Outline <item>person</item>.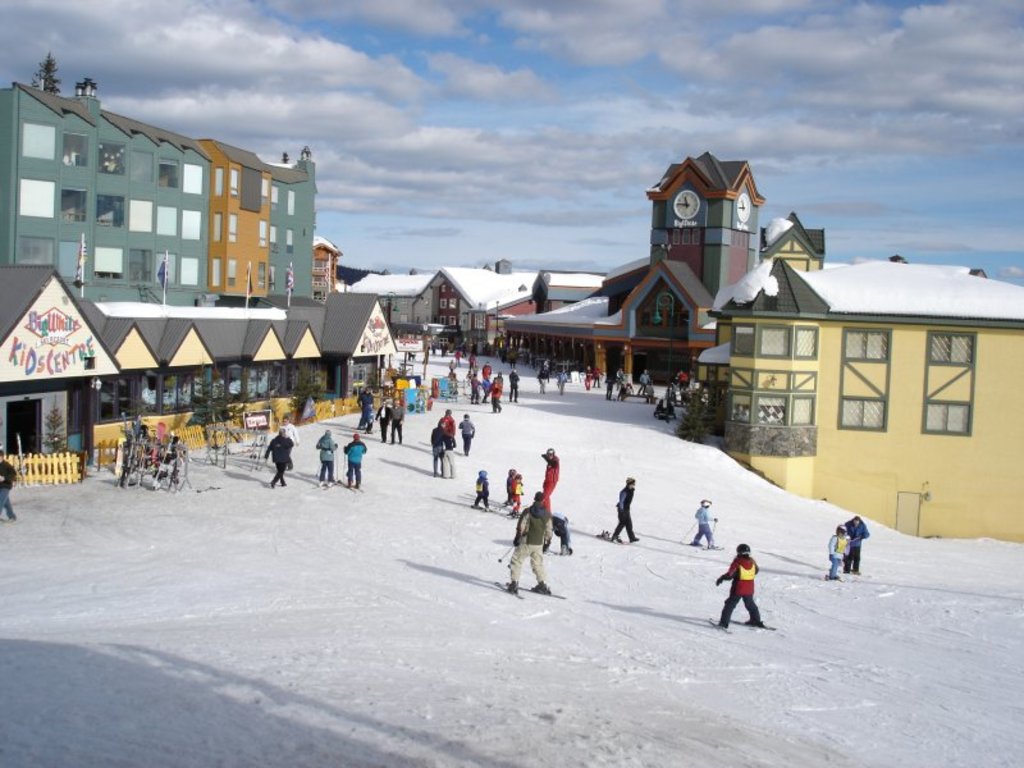
Outline: (x1=431, y1=424, x2=445, y2=474).
